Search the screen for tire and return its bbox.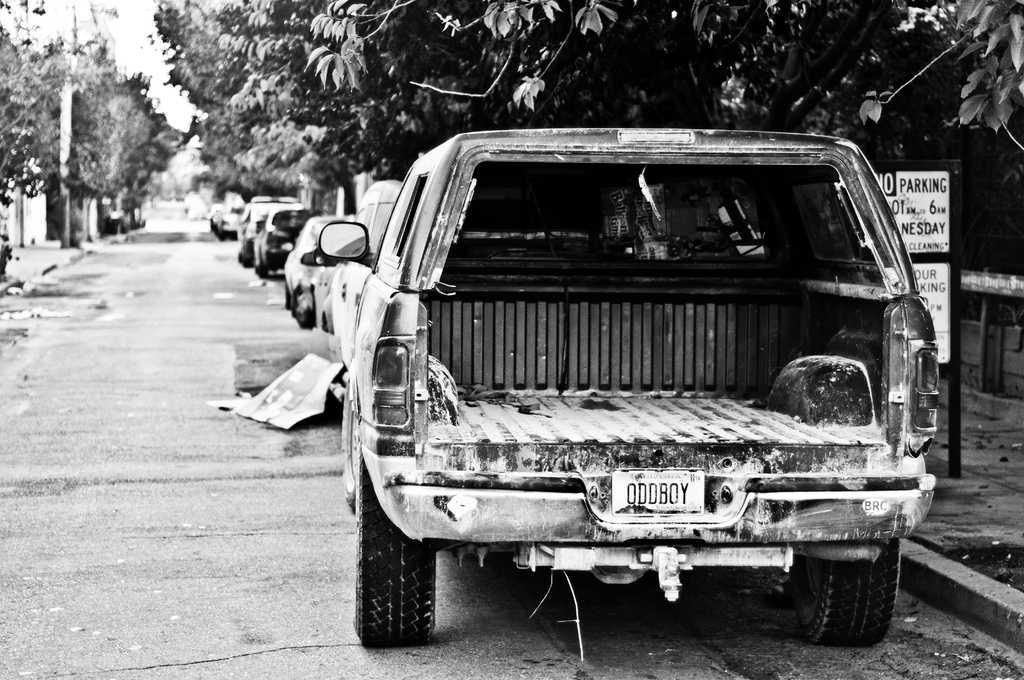
Found: [341,385,360,505].
